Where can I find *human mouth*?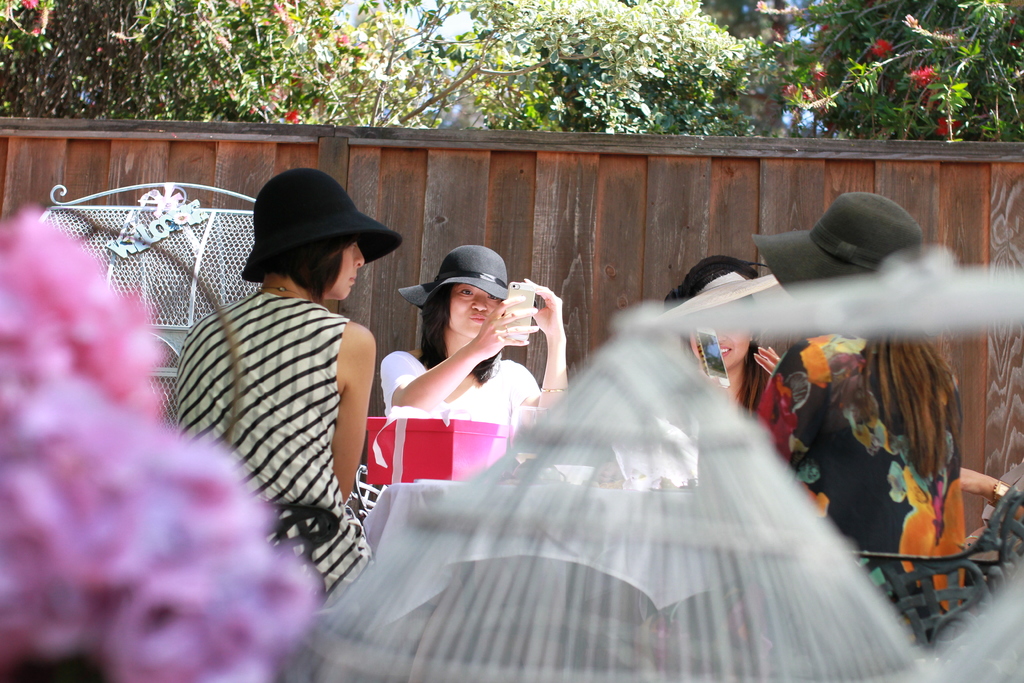
You can find it at box=[720, 343, 732, 358].
